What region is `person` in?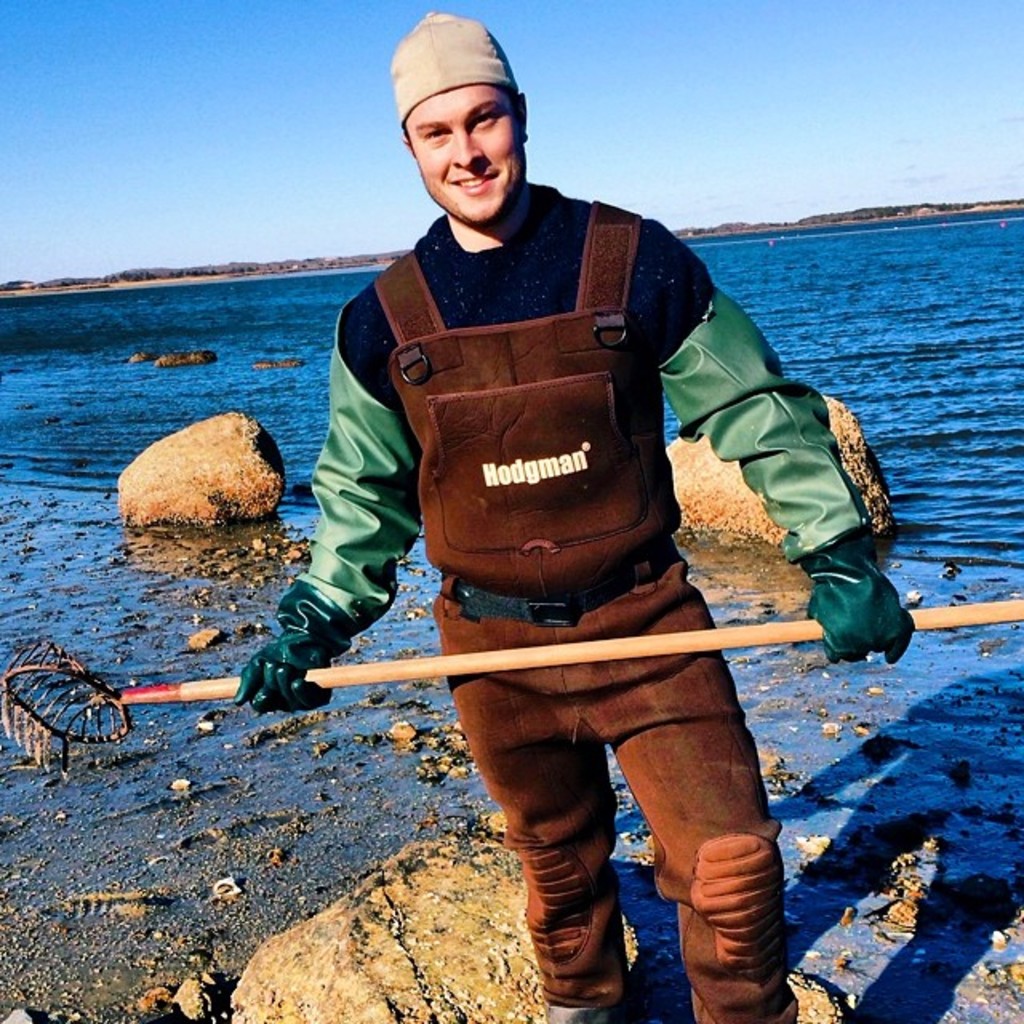
232:6:920:1022.
